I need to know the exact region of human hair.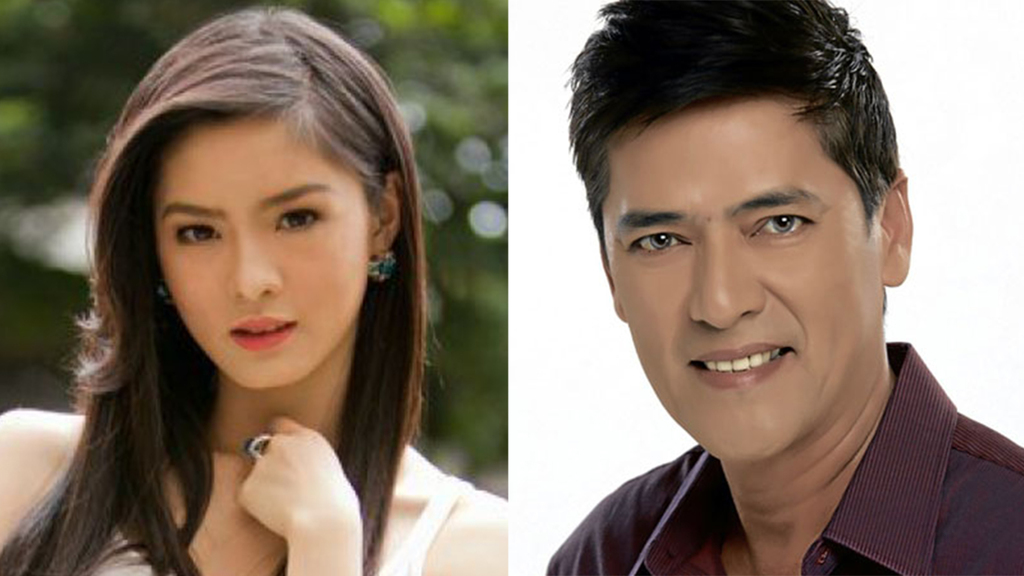
Region: [0,6,428,575].
